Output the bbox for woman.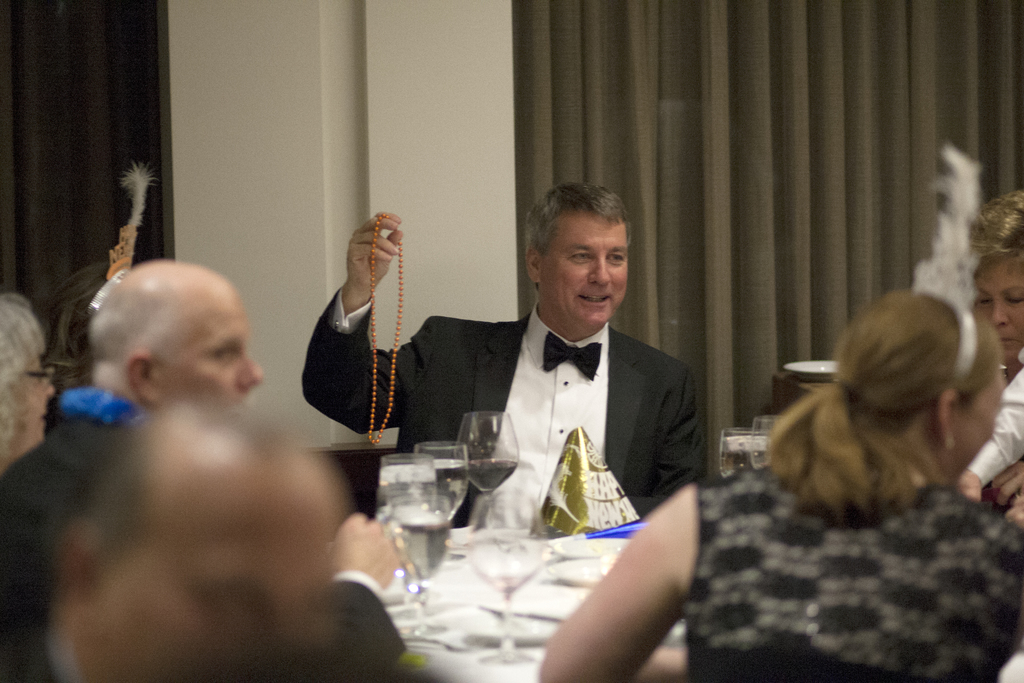
0 291 52 476.
